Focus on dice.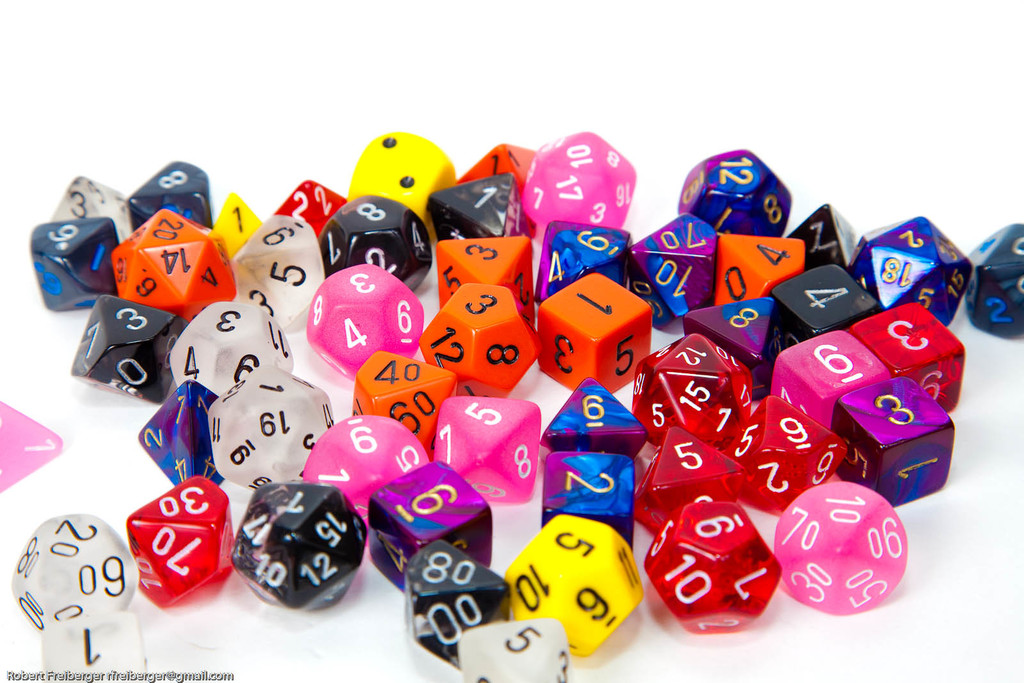
Focused at 10, 515, 135, 634.
